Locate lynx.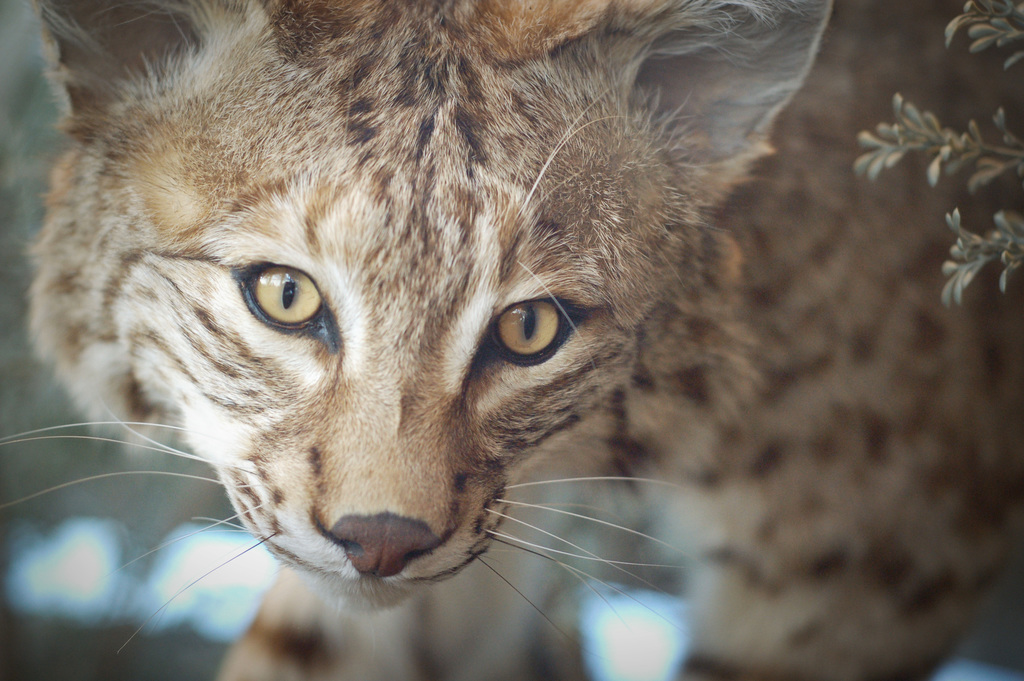
Bounding box: <box>0,0,1023,680</box>.
